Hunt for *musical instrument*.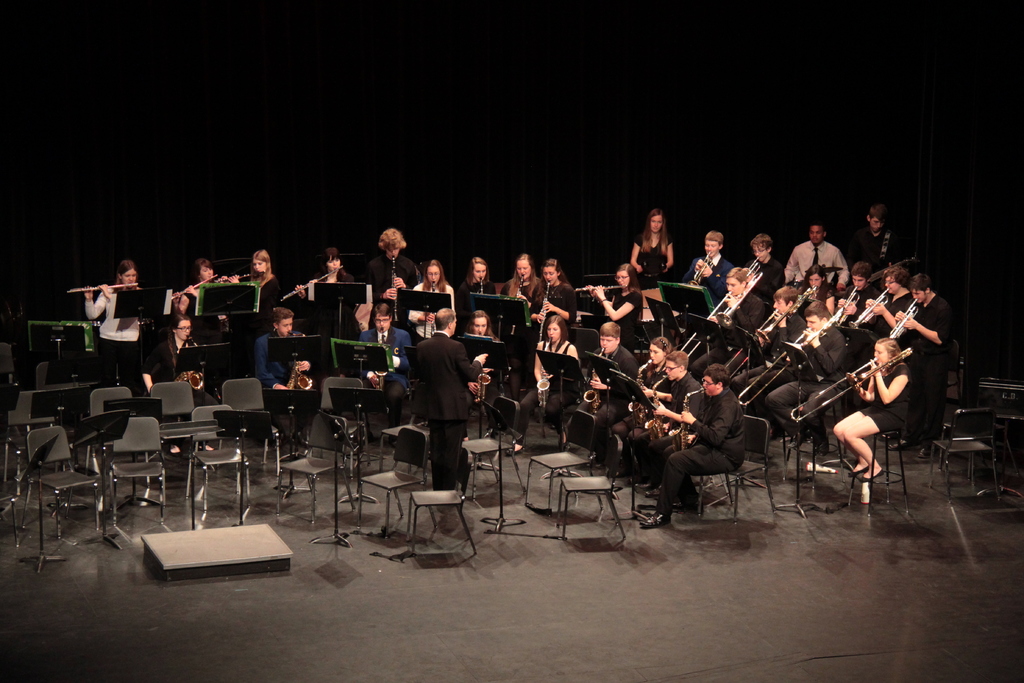
Hunted down at rect(723, 304, 792, 375).
